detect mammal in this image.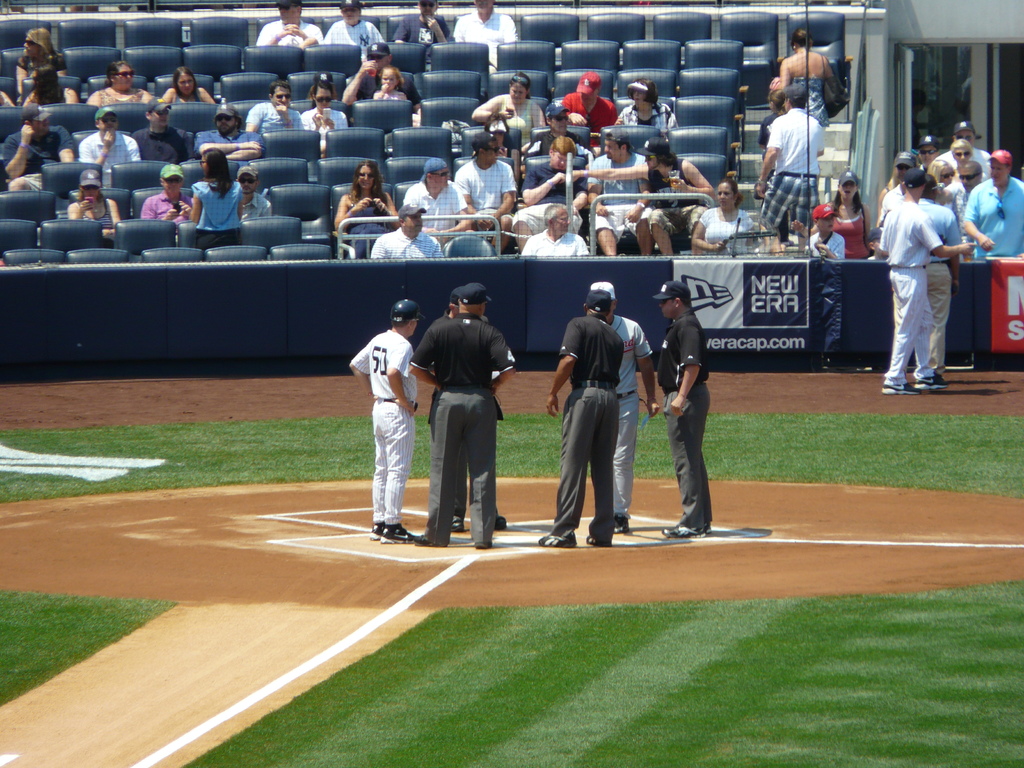
Detection: region(327, 0, 385, 51).
